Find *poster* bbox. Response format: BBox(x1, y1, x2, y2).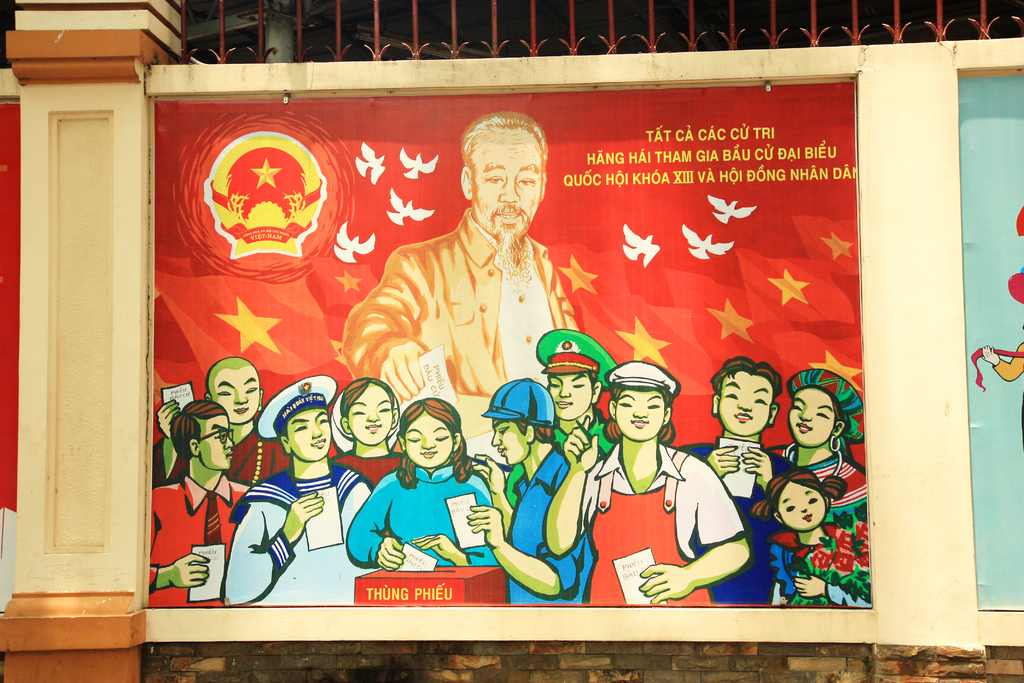
BBox(155, 100, 872, 609).
